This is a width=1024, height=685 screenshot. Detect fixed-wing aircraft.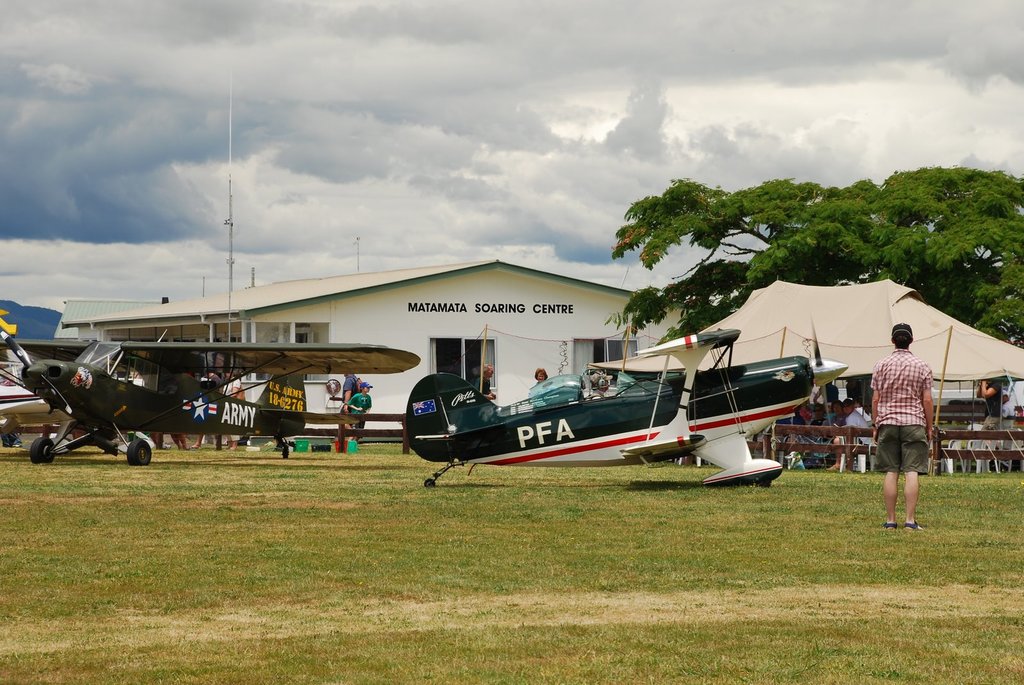
locate(0, 336, 426, 460).
